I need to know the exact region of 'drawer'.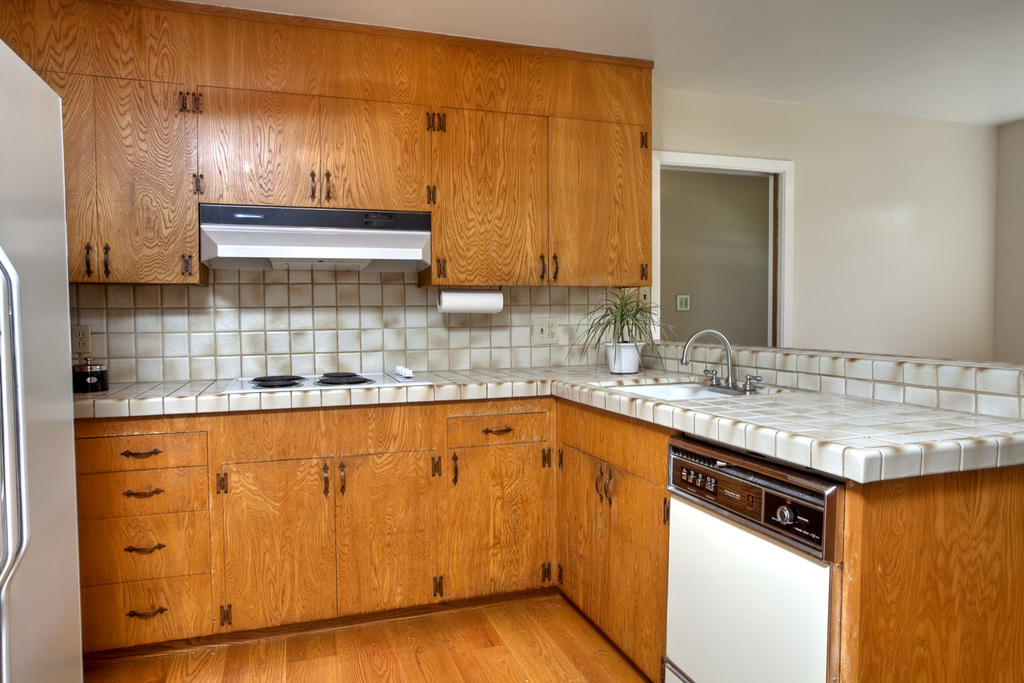
Region: [447,412,547,449].
